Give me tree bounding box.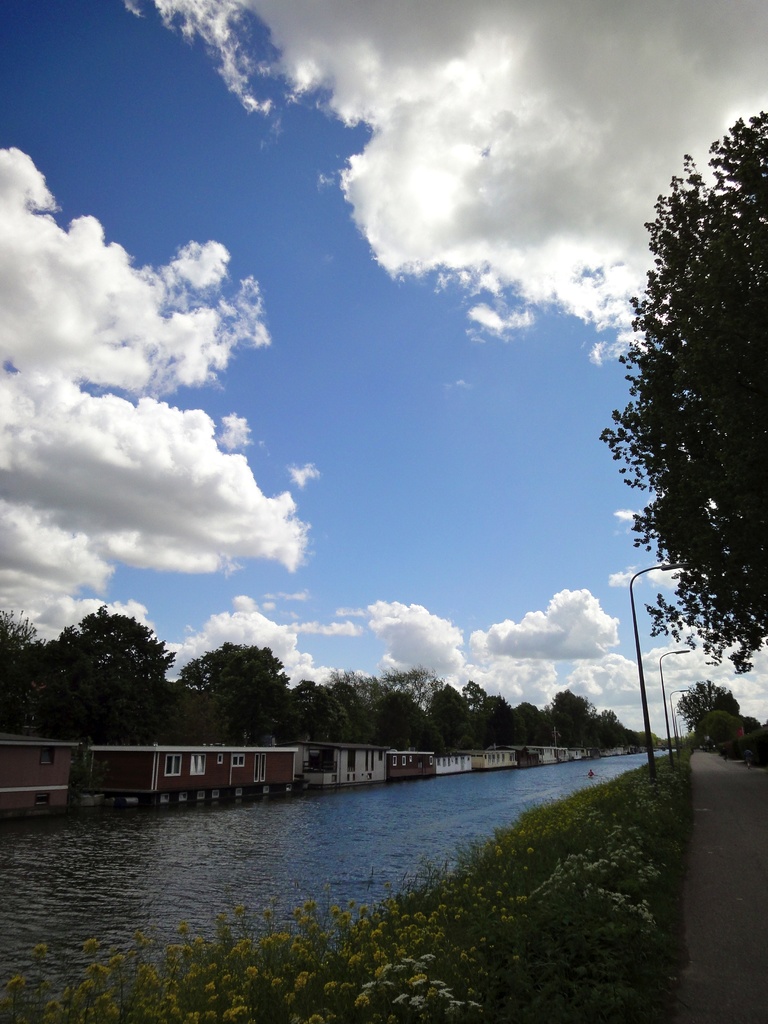
595, 97, 767, 672.
